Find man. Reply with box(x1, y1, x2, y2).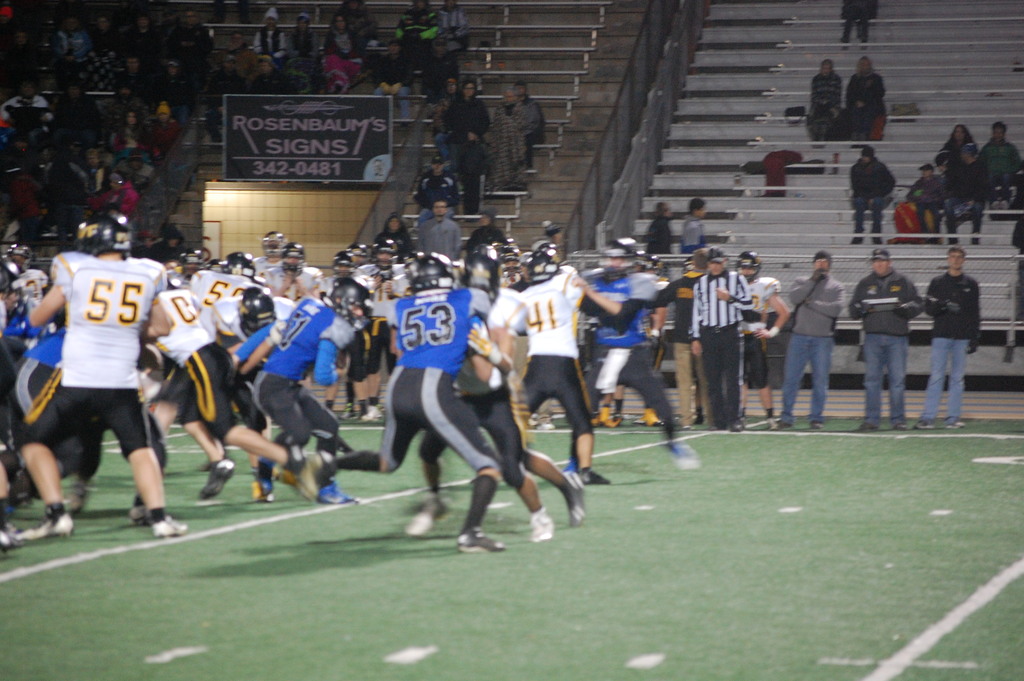
box(932, 147, 986, 247).
